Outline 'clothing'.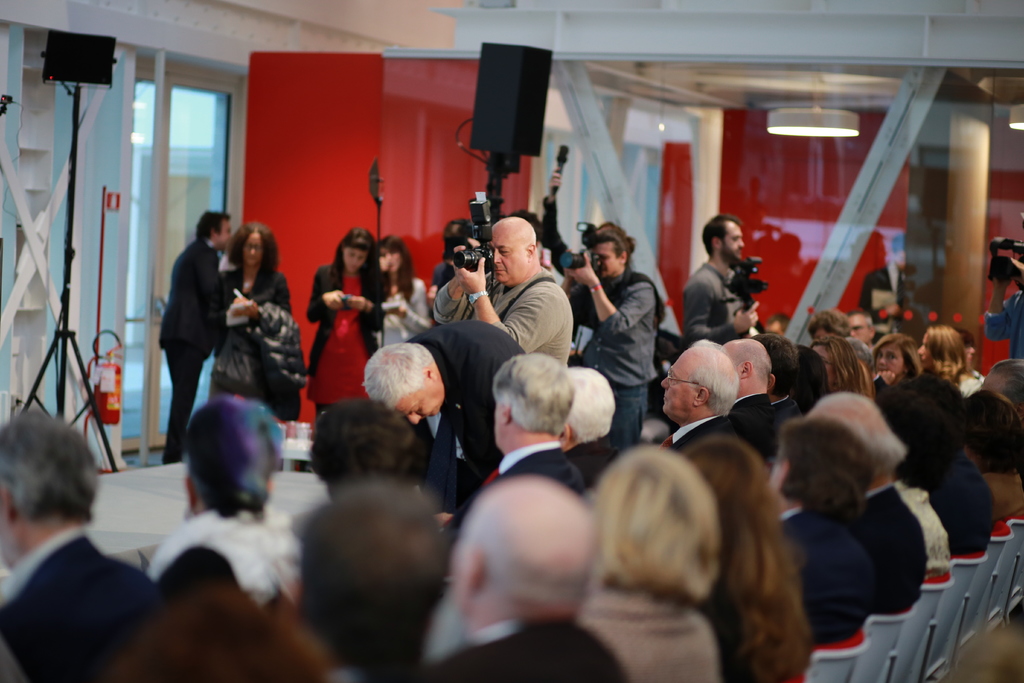
Outline: 308 253 394 421.
